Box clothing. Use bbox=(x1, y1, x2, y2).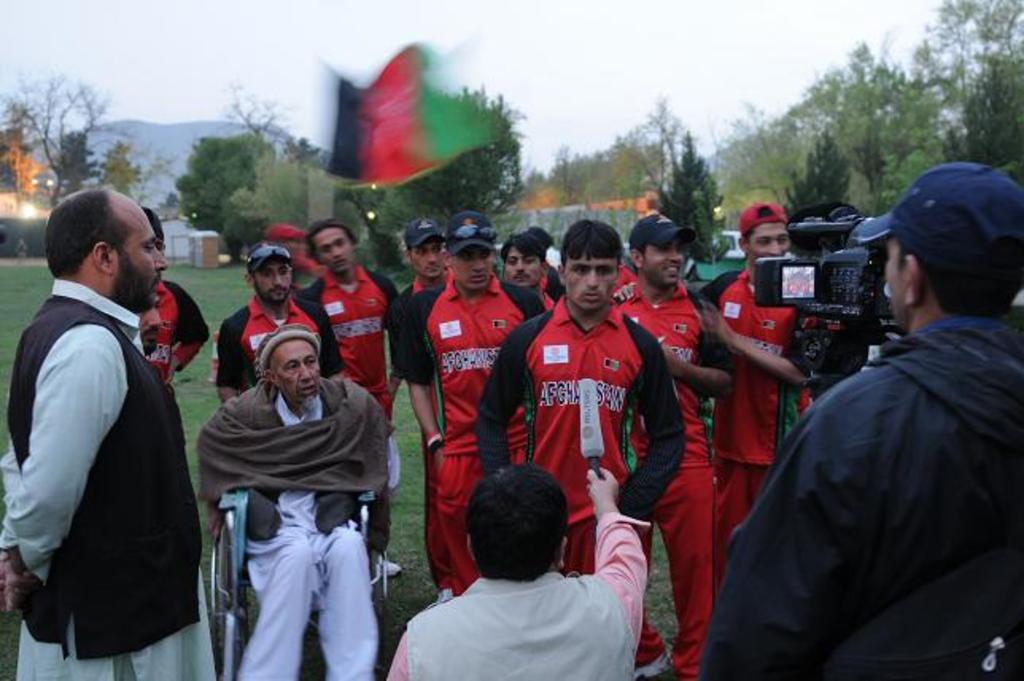
bbox=(289, 259, 398, 506).
